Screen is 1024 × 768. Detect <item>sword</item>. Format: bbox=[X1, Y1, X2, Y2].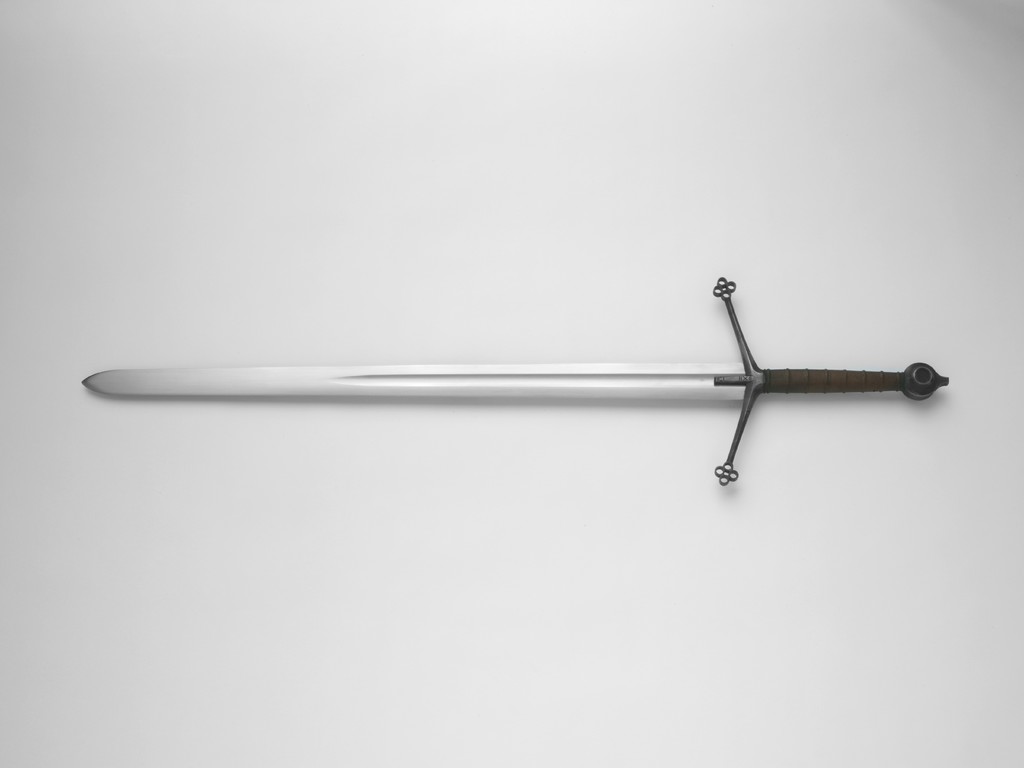
bbox=[81, 278, 951, 484].
